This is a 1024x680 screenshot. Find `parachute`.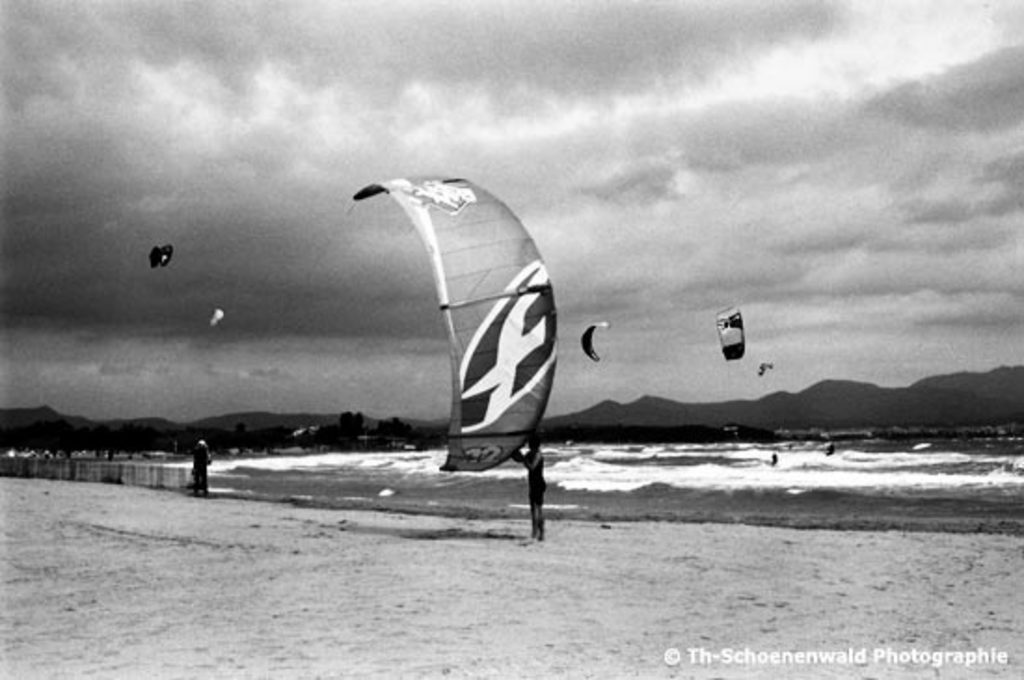
Bounding box: [x1=212, y1=309, x2=227, y2=335].
